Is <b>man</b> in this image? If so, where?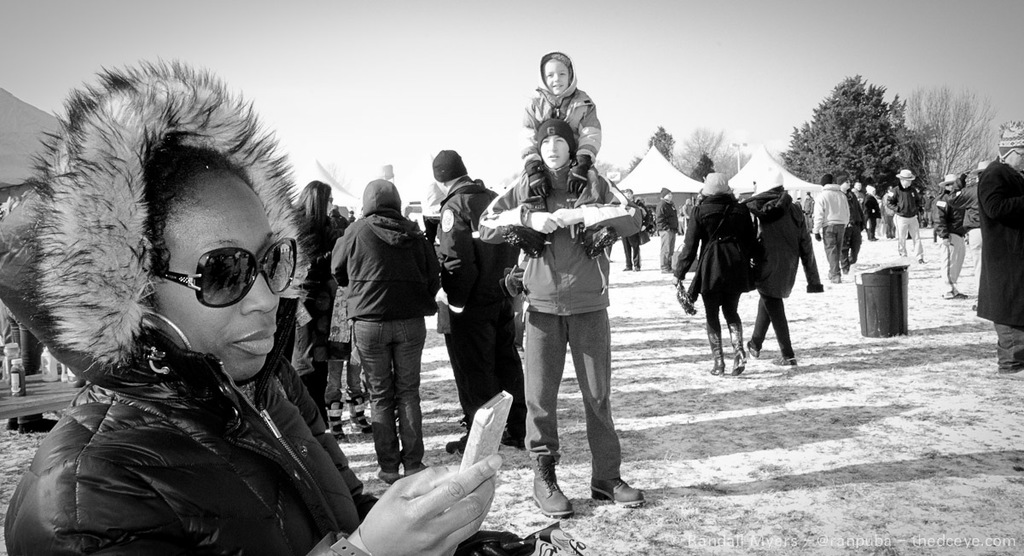
Yes, at <region>809, 174, 847, 283</region>.
